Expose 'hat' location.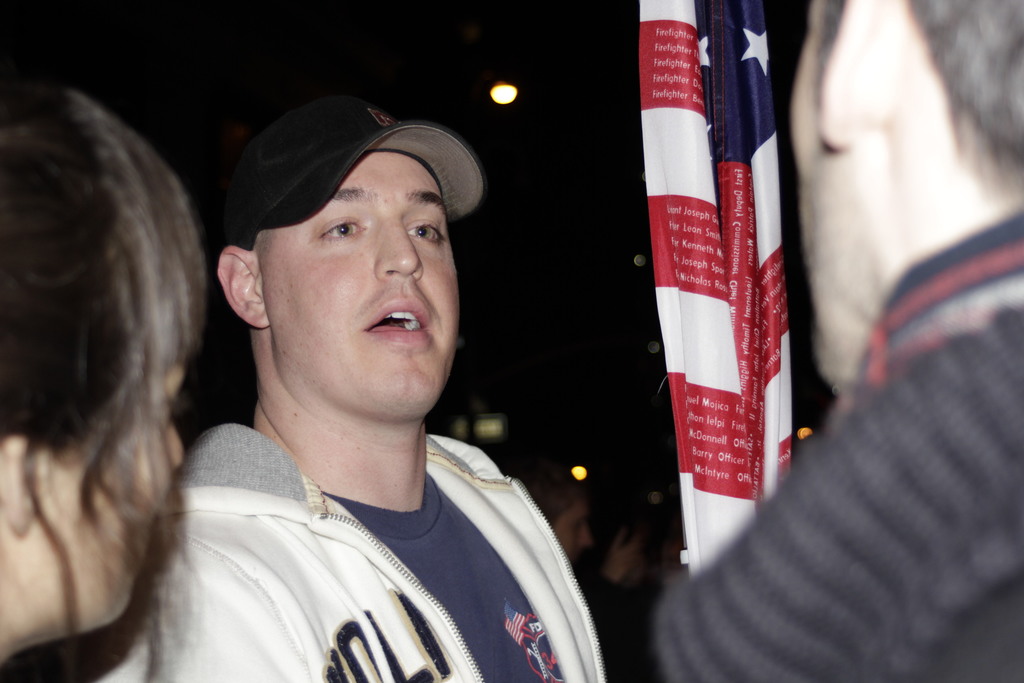
Exposed at select_region(223, 101, 480, 256).
